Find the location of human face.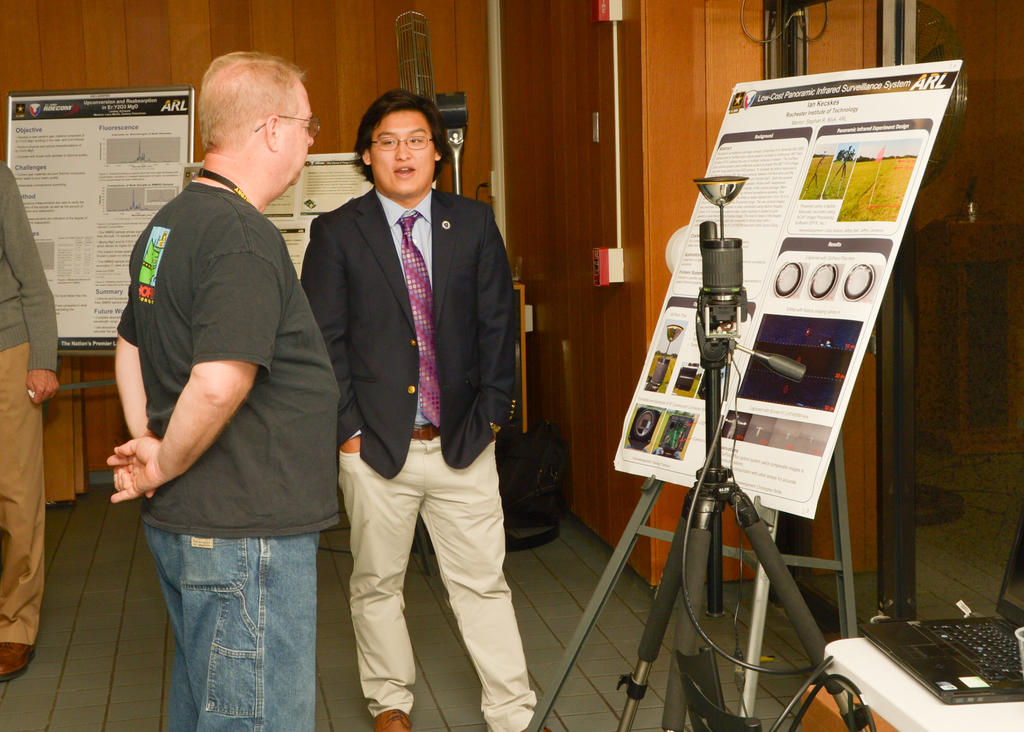
Location: left=371, top=111, right=440, bottom=199.
